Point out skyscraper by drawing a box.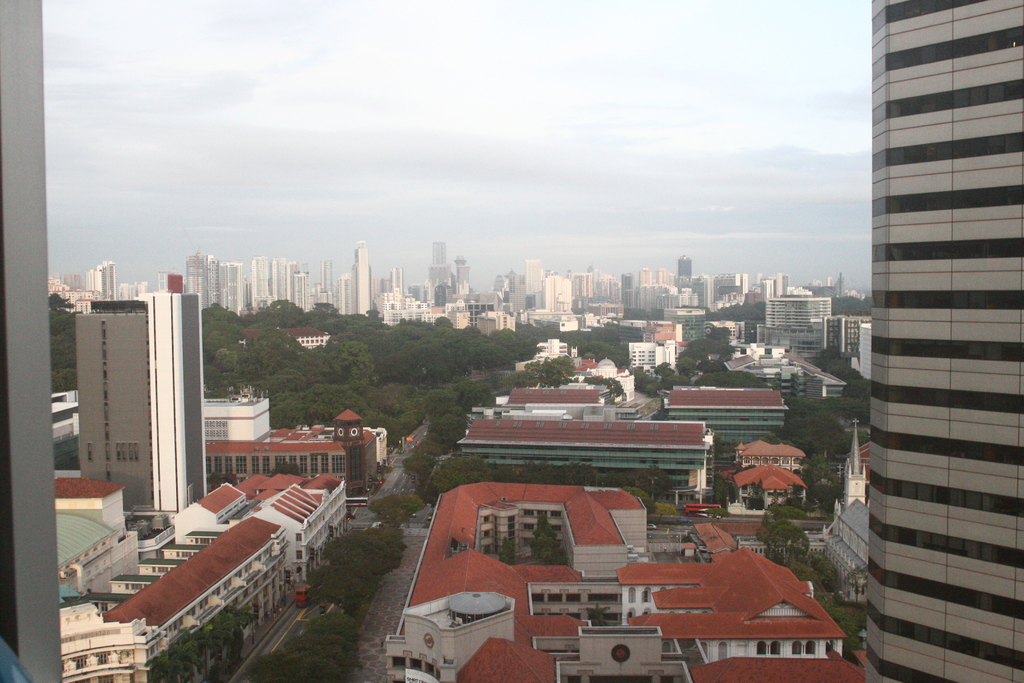
box=[828, 0, 1007, 680].
